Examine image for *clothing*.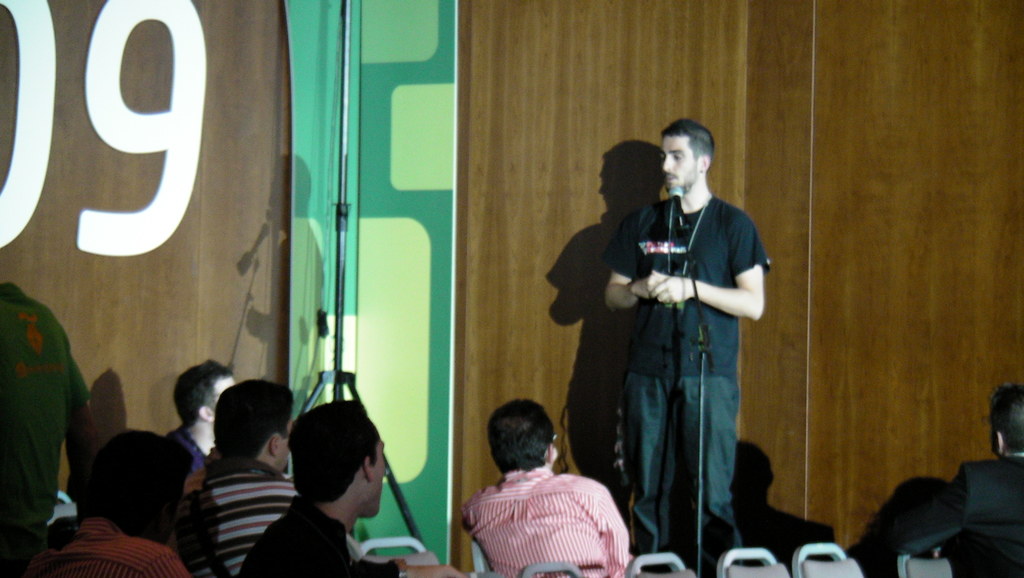
Examination result: rect(42, 513, 191, 577).
